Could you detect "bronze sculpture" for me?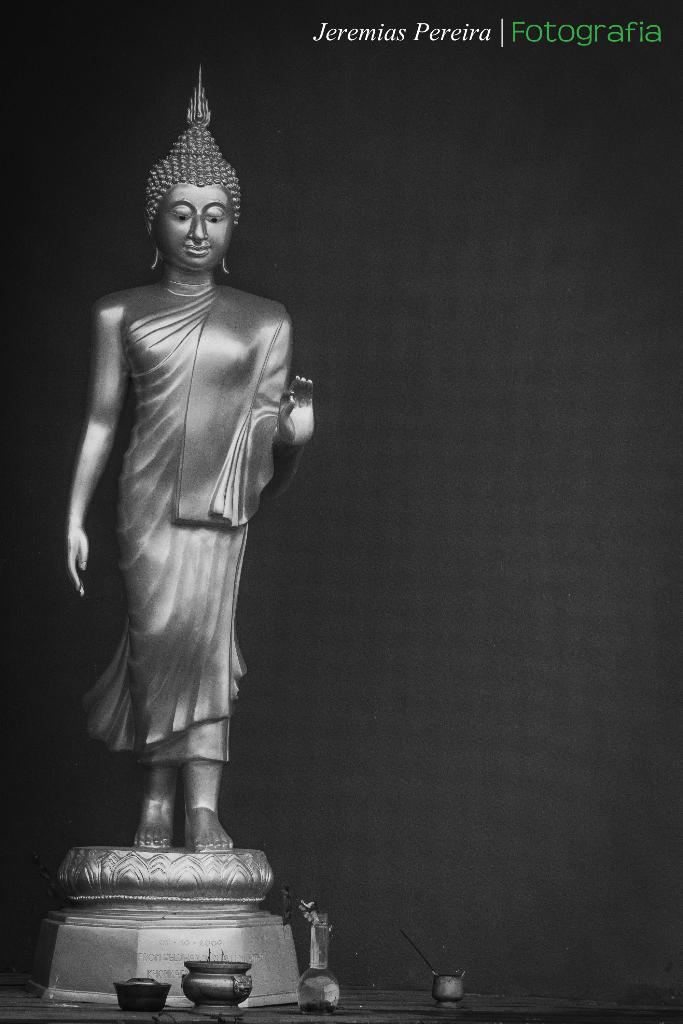
Detection result: [57, 67, 324, 1013].
